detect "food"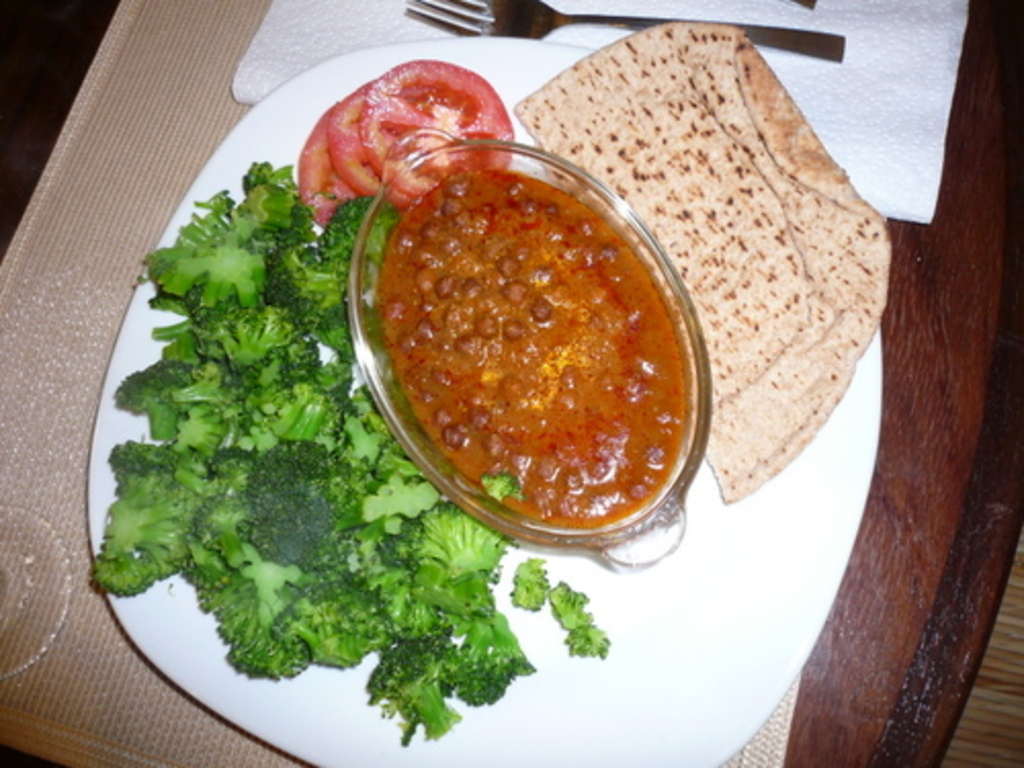
left=504, top=553, right=553, bottom=610
